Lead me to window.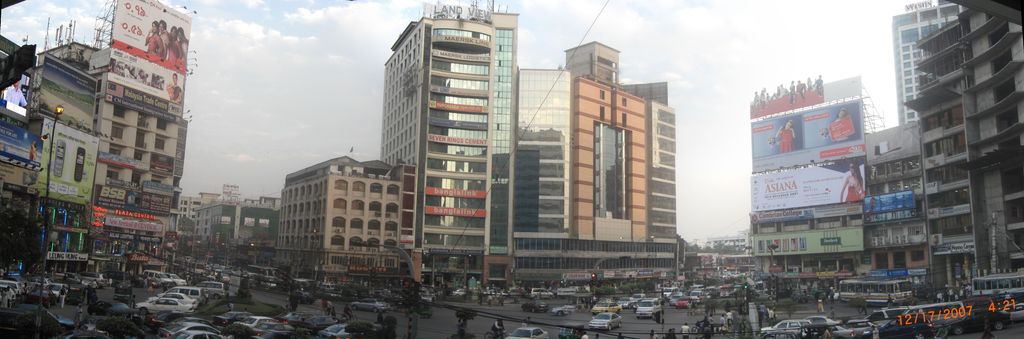
Lead to detection(366, 220, 379, 229).
